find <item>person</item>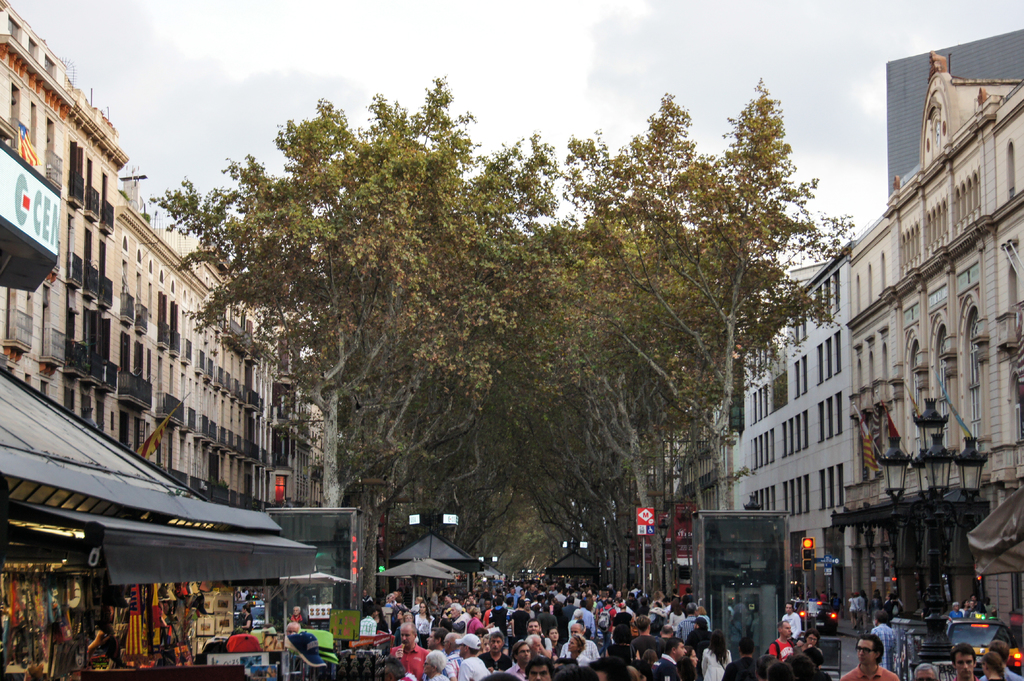
bbox=(681, 643, 698, 678)
